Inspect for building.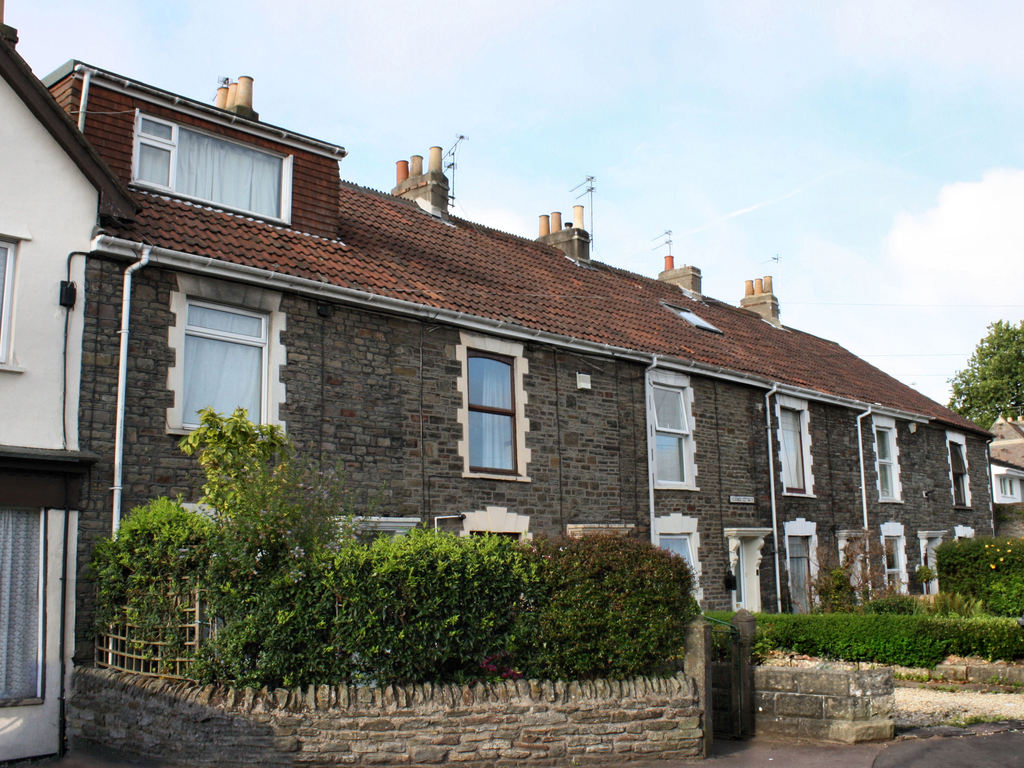
Inspection: (left=991, top=415, right=1023, bottom=505).
